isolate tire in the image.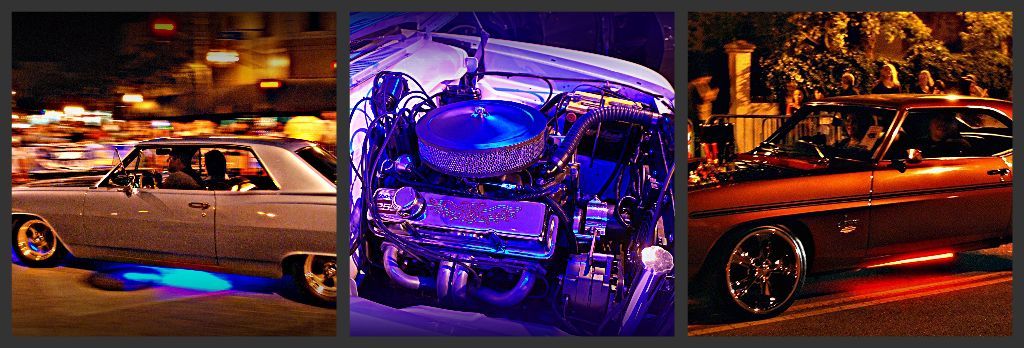
Isolated region: [x1=294, y1=252, x2=338, y2=307].
